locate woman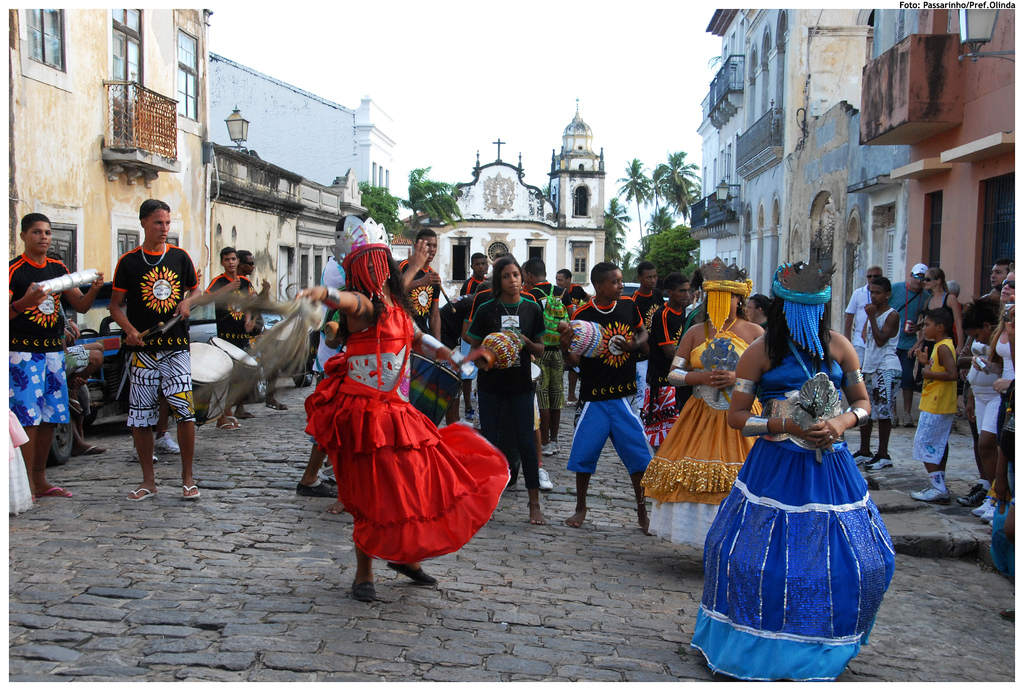
x1=292 y1=217 x2=518 y2=610
